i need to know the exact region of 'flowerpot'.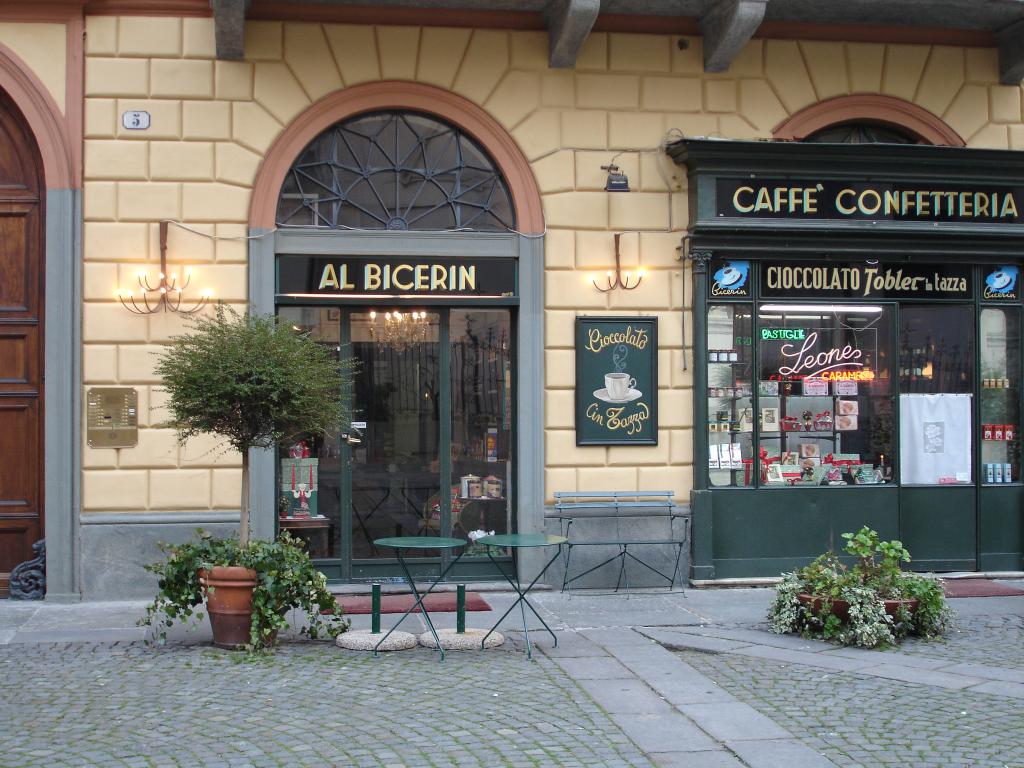
Region: <region>194, 565, 267, 651</region>.
